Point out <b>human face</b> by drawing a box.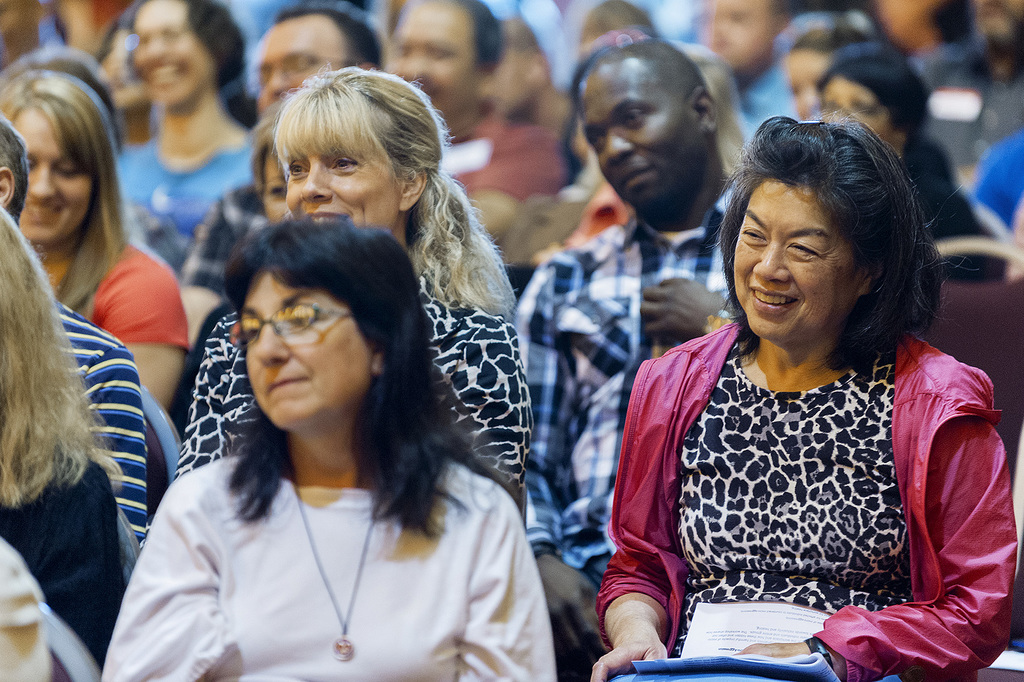
BBox(291, 144, 404, 242).
